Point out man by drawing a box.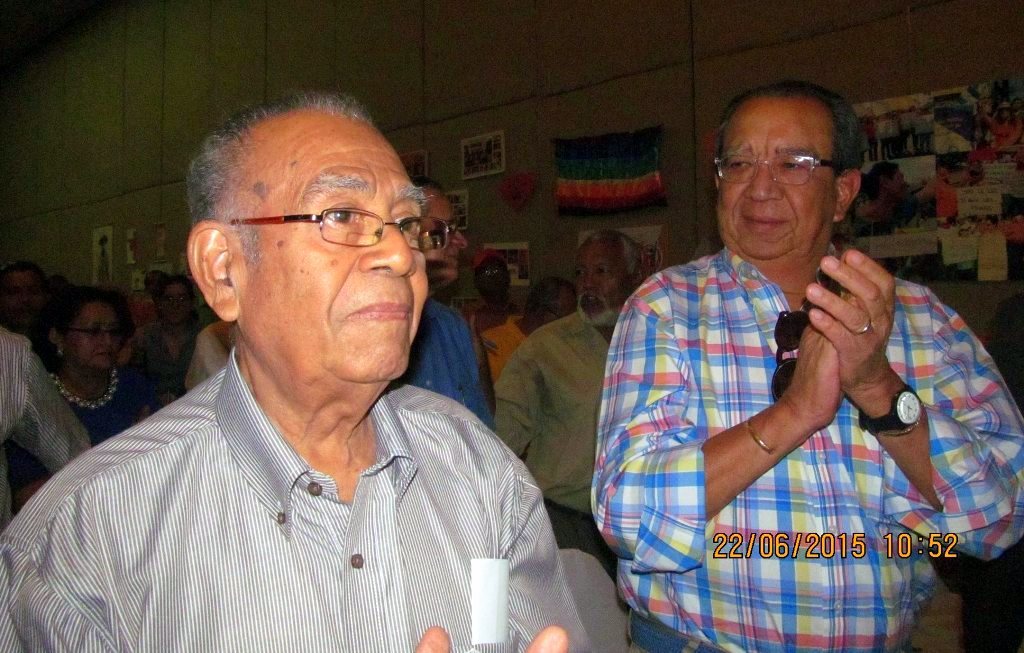
bbox=[387, 180, 488, 426].
